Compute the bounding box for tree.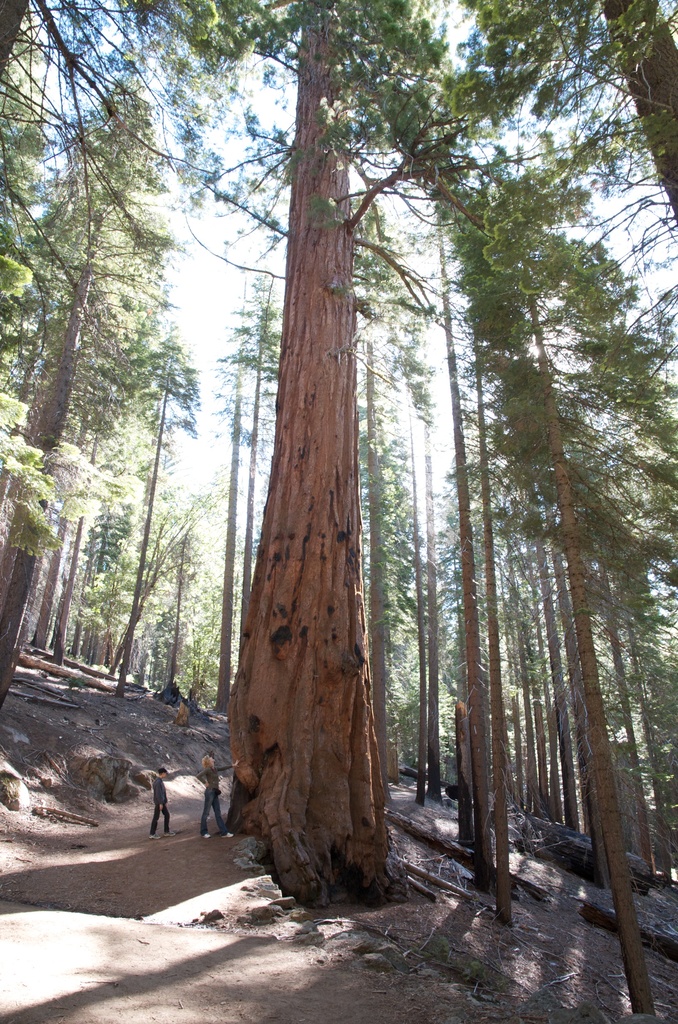
<bbox>430, 154, 677, 1020</bbox>.
